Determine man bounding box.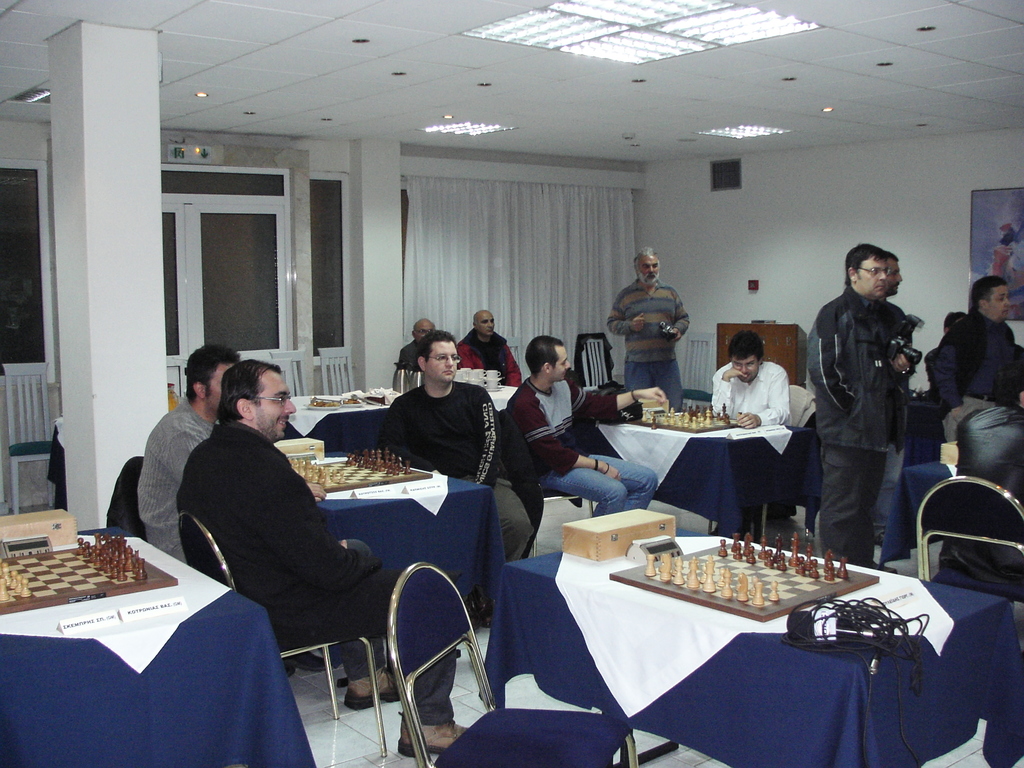
Determined: locate(398, 319, 439, 375).
